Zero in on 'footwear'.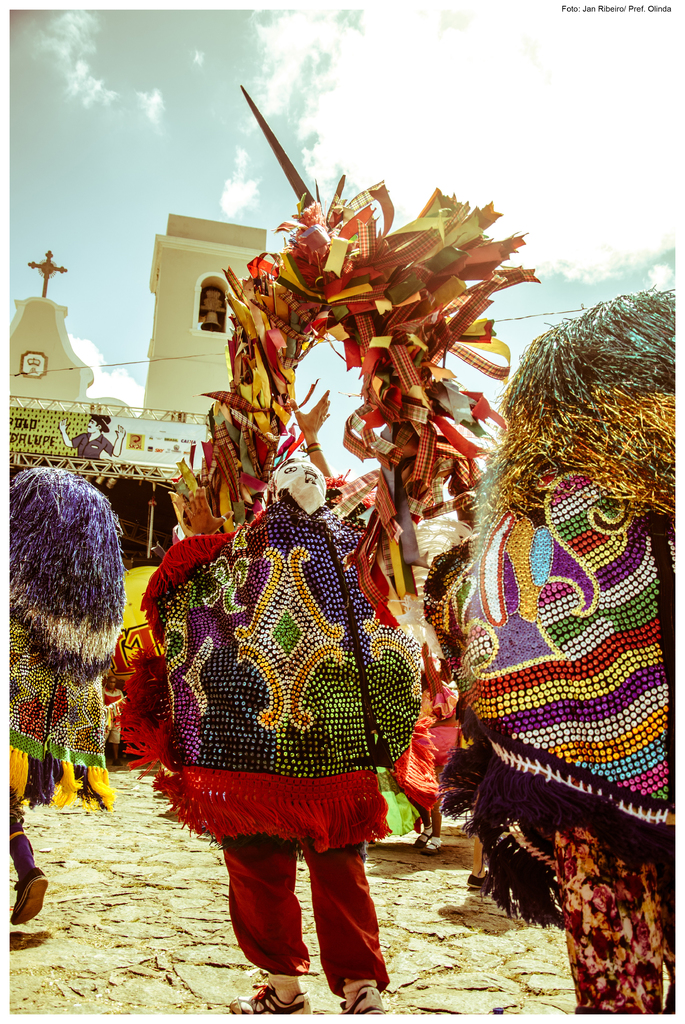
Zeroed in: crop(229, 979, 311, 1023).
